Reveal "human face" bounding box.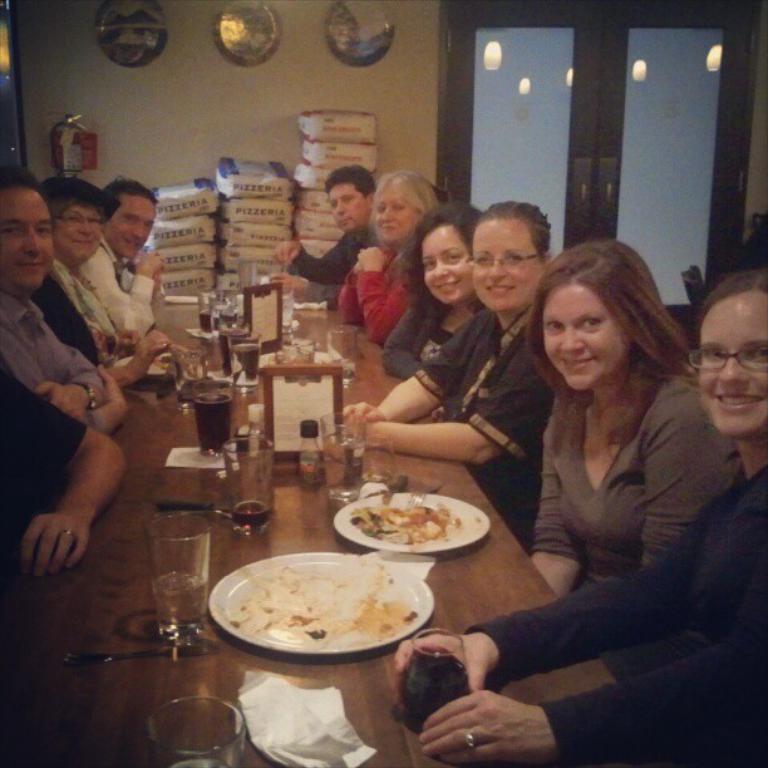
Revealed: [420, 226, 473, 306].
